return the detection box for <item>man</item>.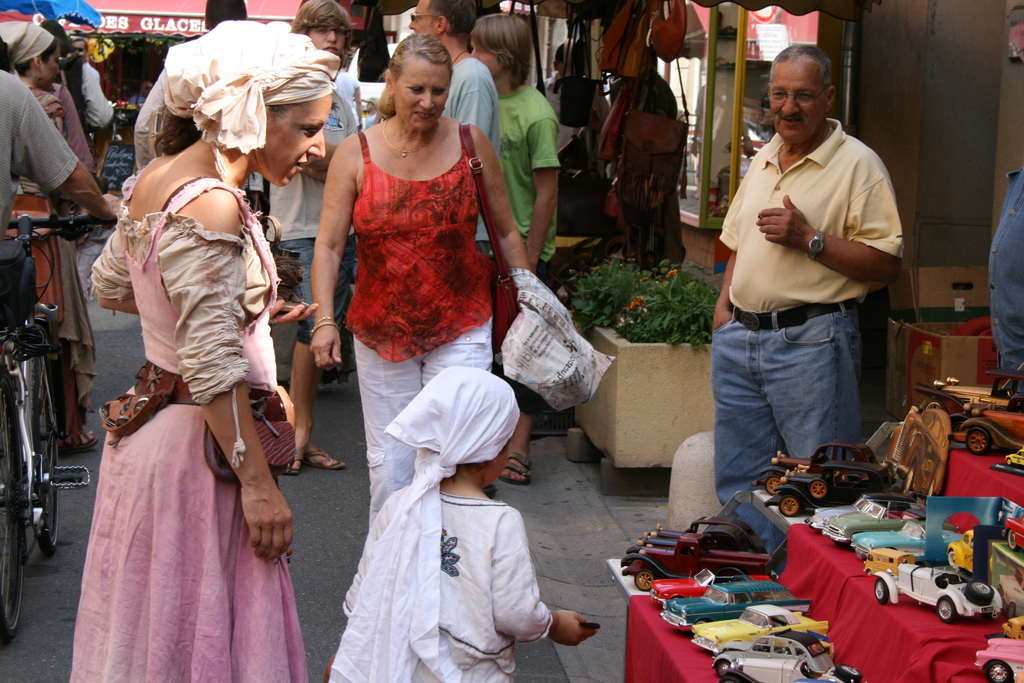
<region>266, 0, 360, 475</region>.
